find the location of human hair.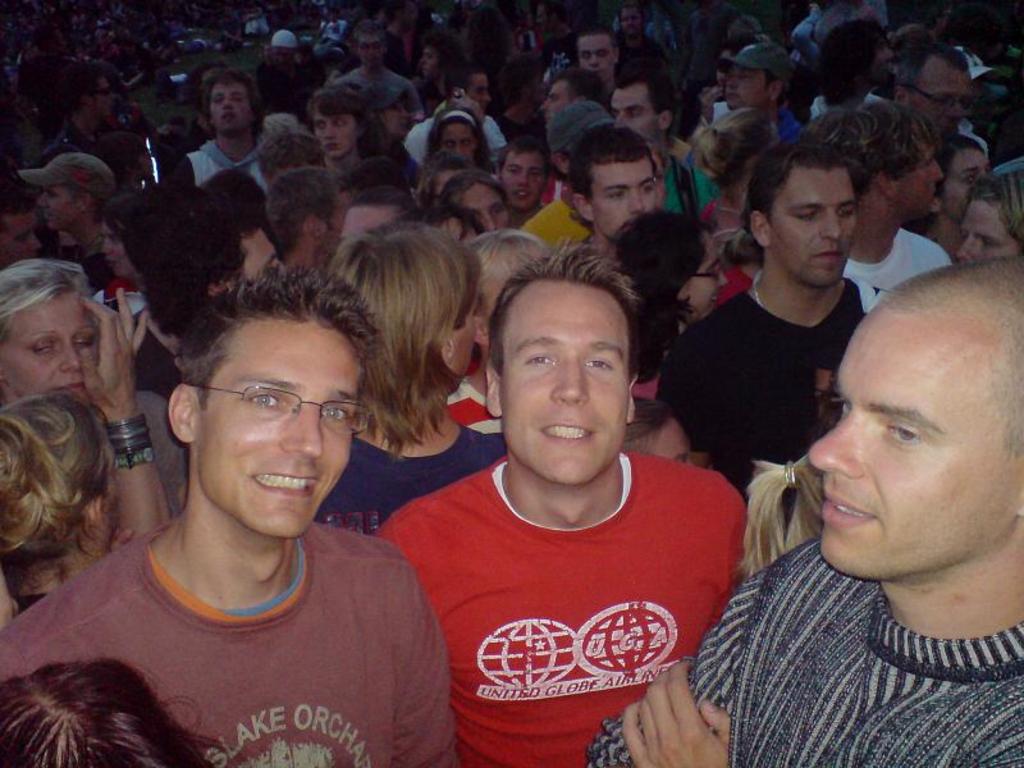
Location: 550, 63, 607, 105.
